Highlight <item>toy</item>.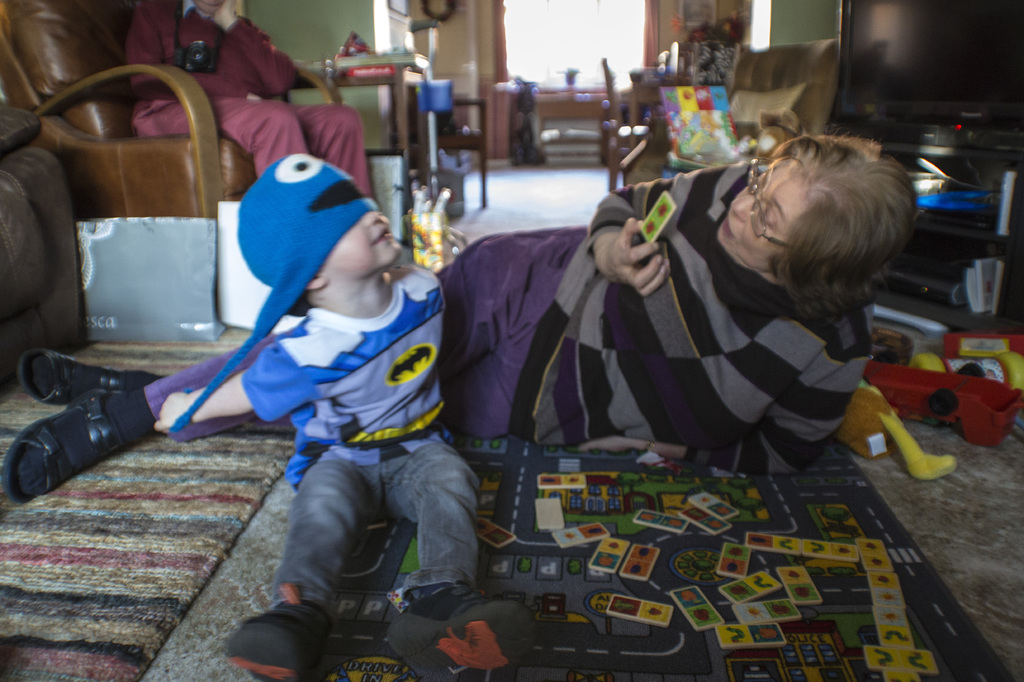
Highlighted region: BBox(538, 496, 571, 526).
